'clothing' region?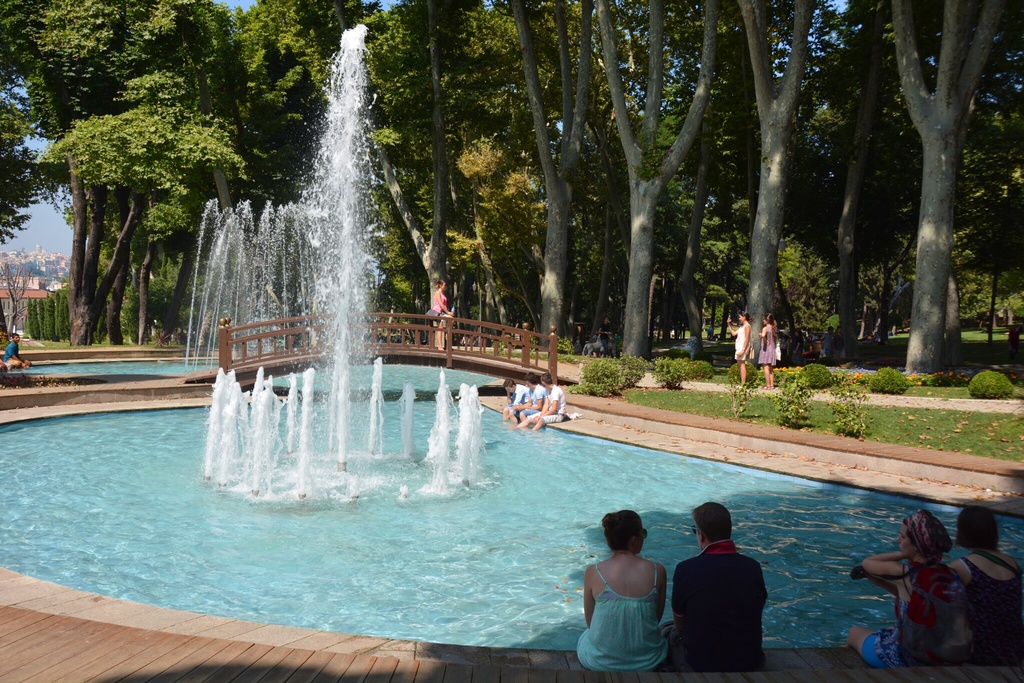
rect(966, 555, 1023, 667)
